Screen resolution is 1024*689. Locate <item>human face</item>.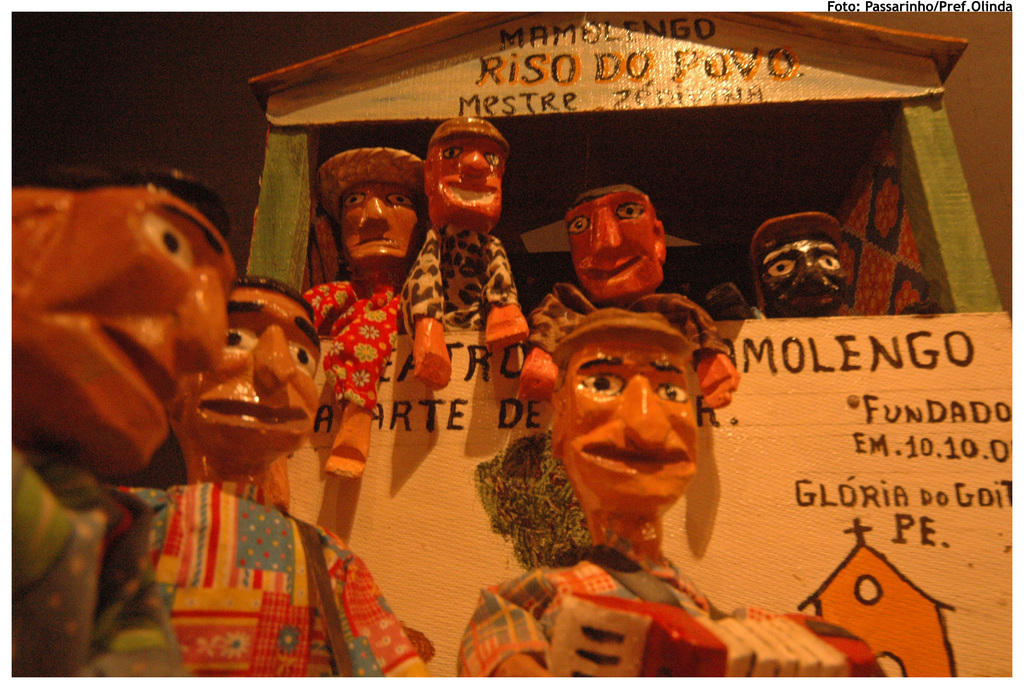
{"x1": 565, "y1": 341, "x2": 698, "y2": 519}.
